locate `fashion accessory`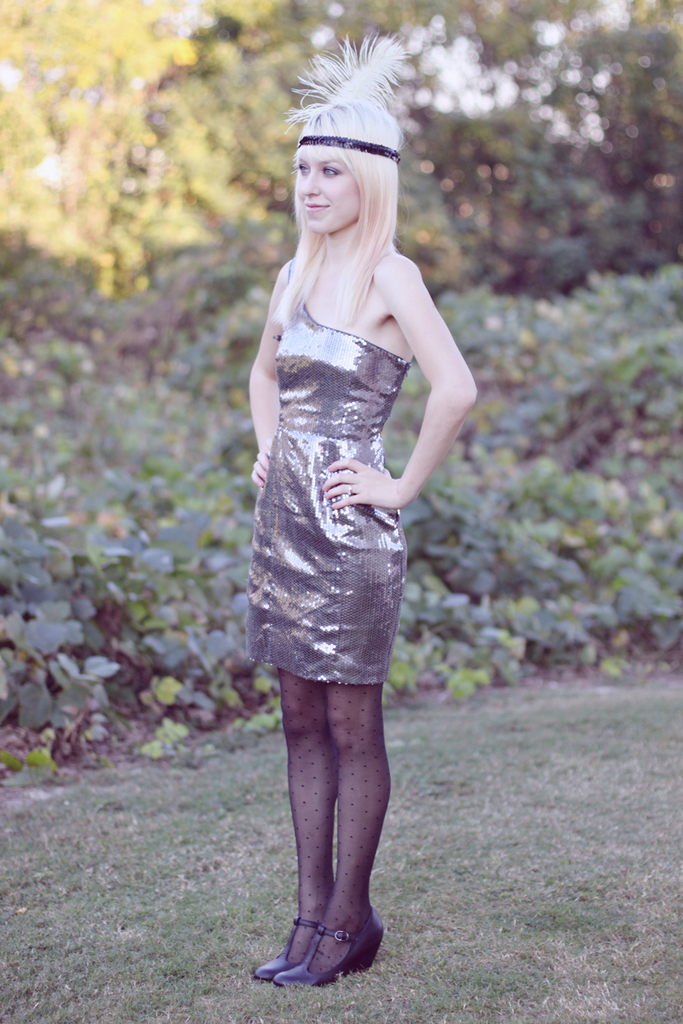
[284,26,404,163]
